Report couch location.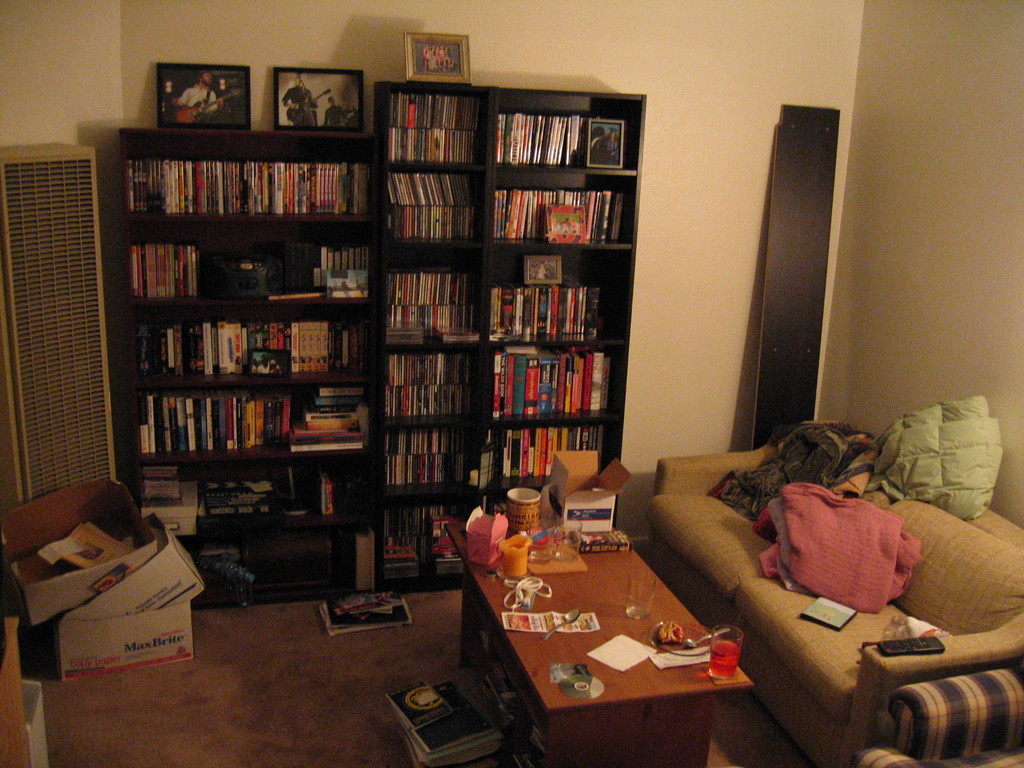
Report: select_region(611, 398, 1023, 764).
